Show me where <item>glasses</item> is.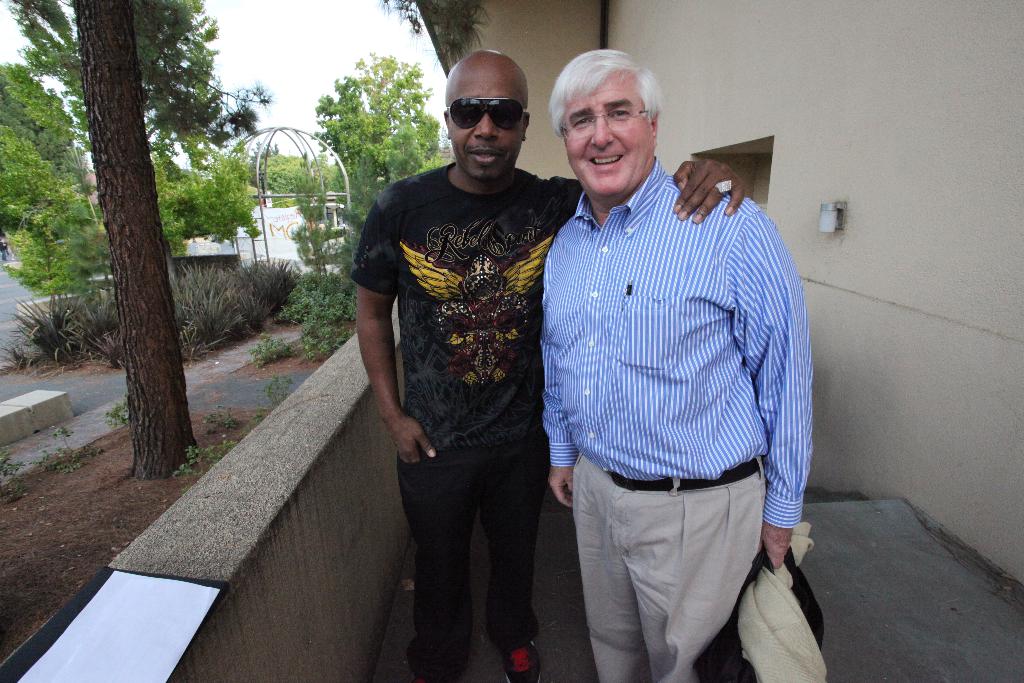
<item>glasses</item> is at [555, 107, 657, 135].
